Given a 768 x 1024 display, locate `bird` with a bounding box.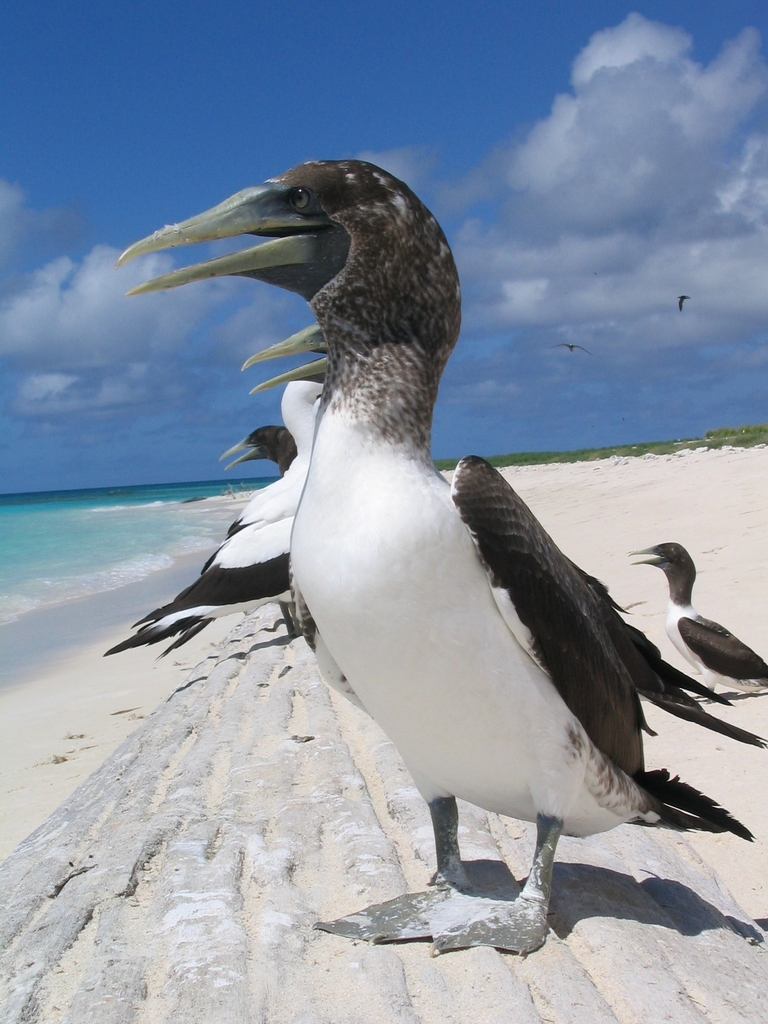
Located: crop(621, 531, 767, 705).
